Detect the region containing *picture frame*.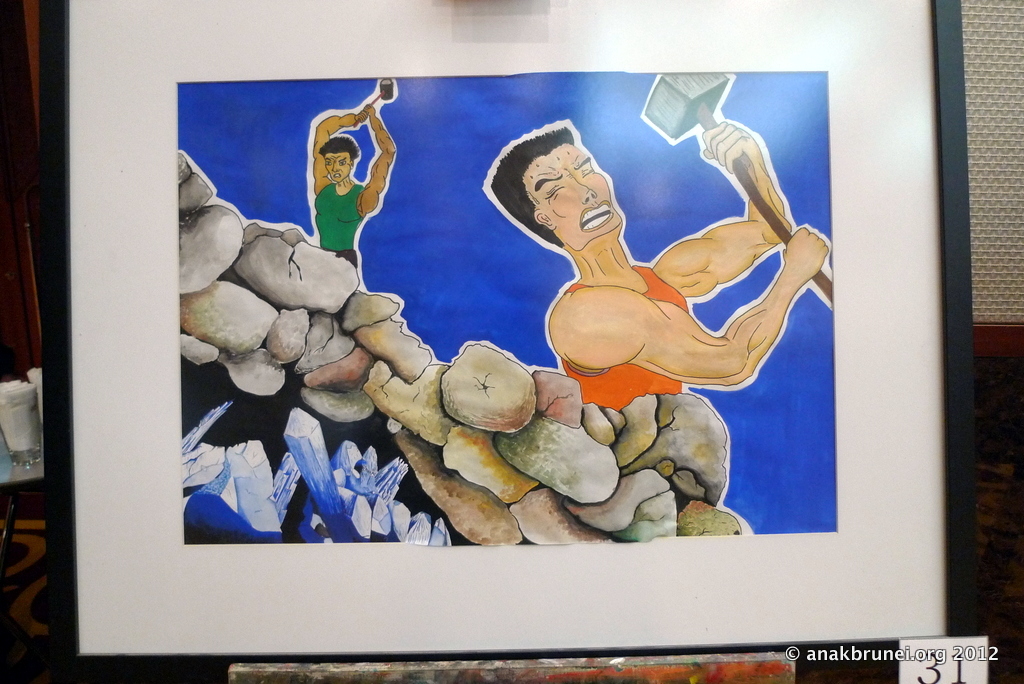
(61,0,973,638).
